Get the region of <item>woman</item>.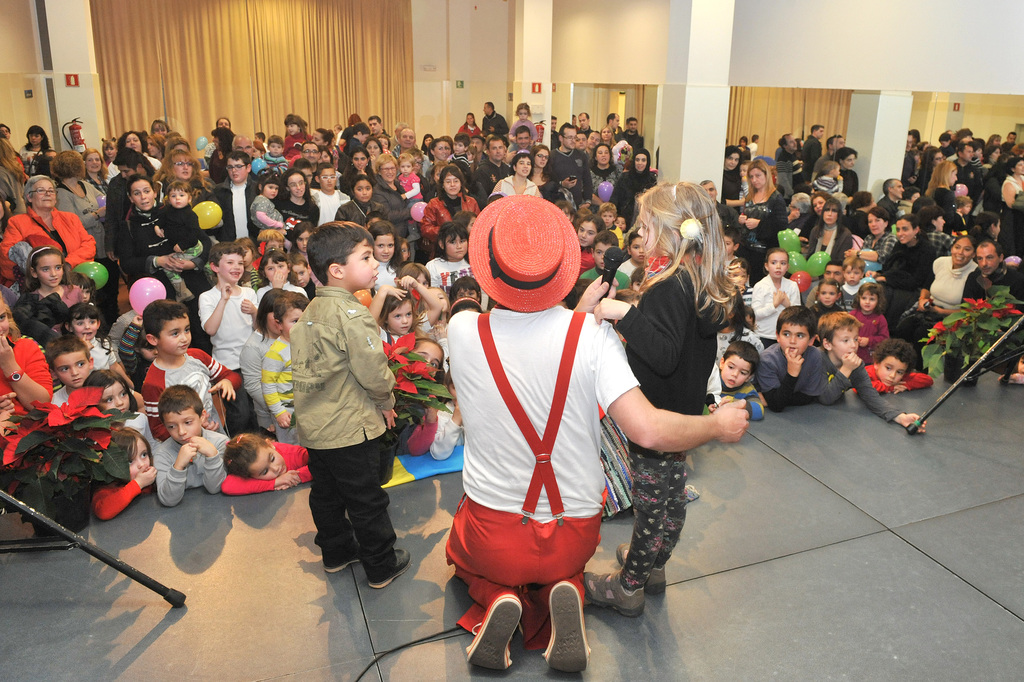
x1=145, y1=131, x2=164, y2=160.
